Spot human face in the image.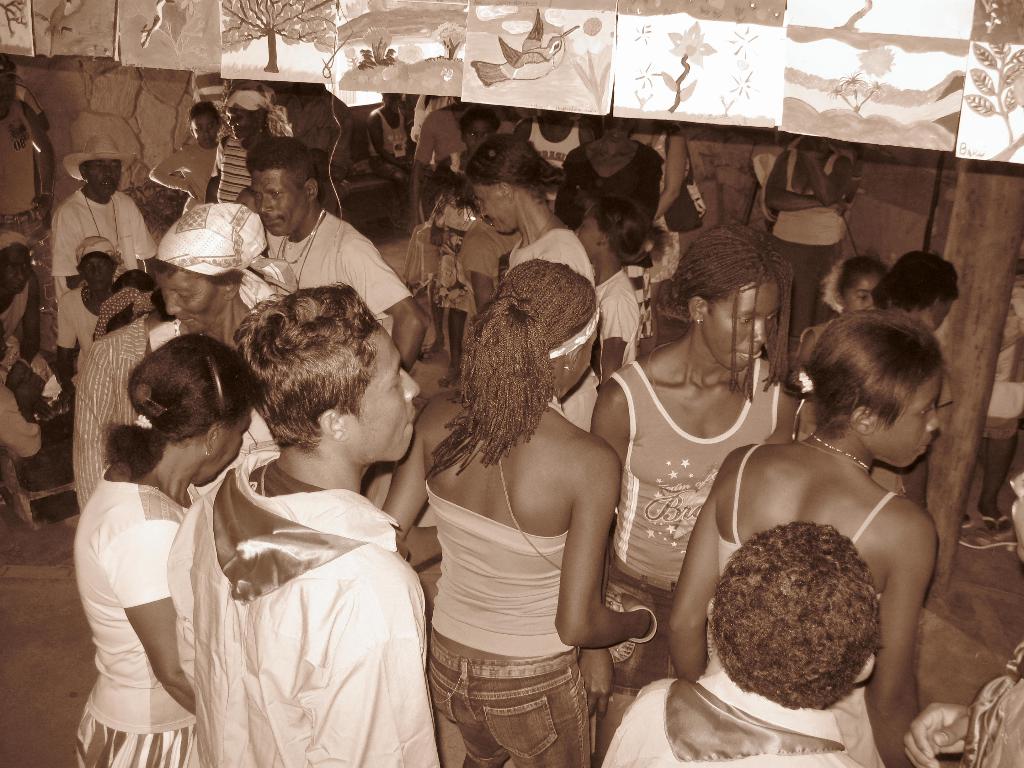
human face found at crop(83, 154, 121, 191).
